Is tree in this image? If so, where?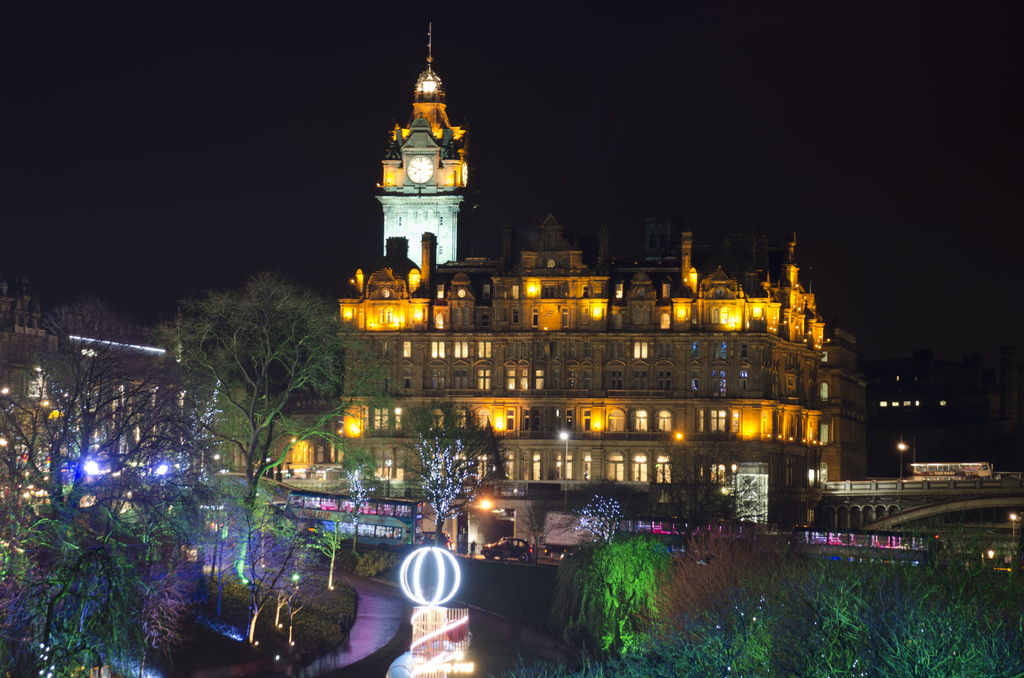
Yes, at <region>410, 398, 507, 552</region>.
